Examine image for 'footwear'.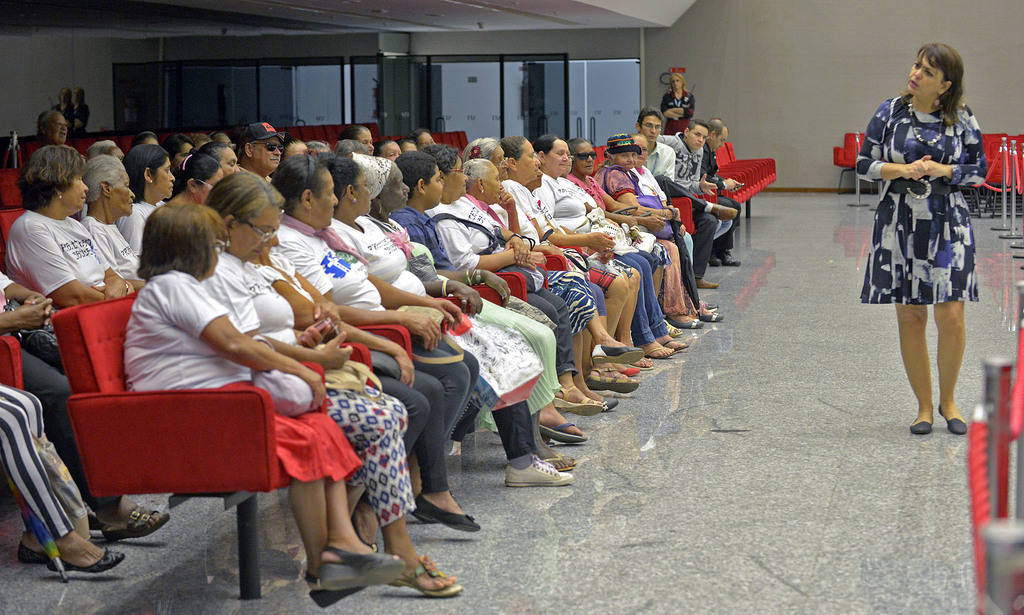
Examination result: 545/384/599/411.
